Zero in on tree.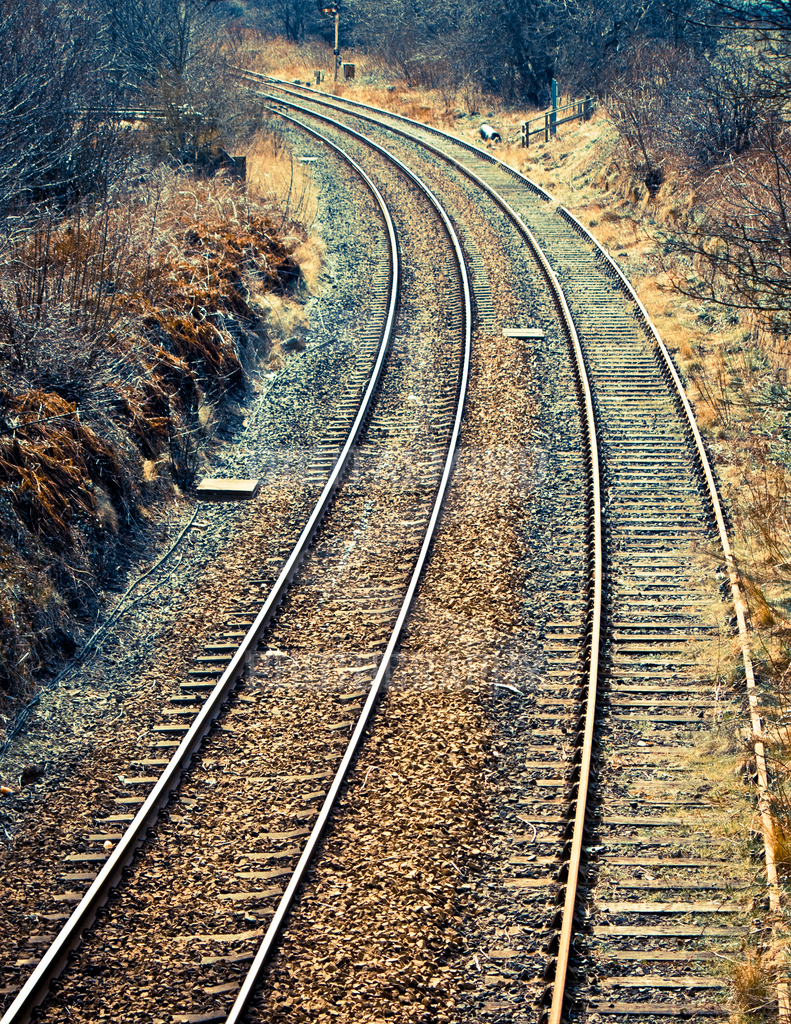
Zeroed in: locate(534, 0, 706, 115).
